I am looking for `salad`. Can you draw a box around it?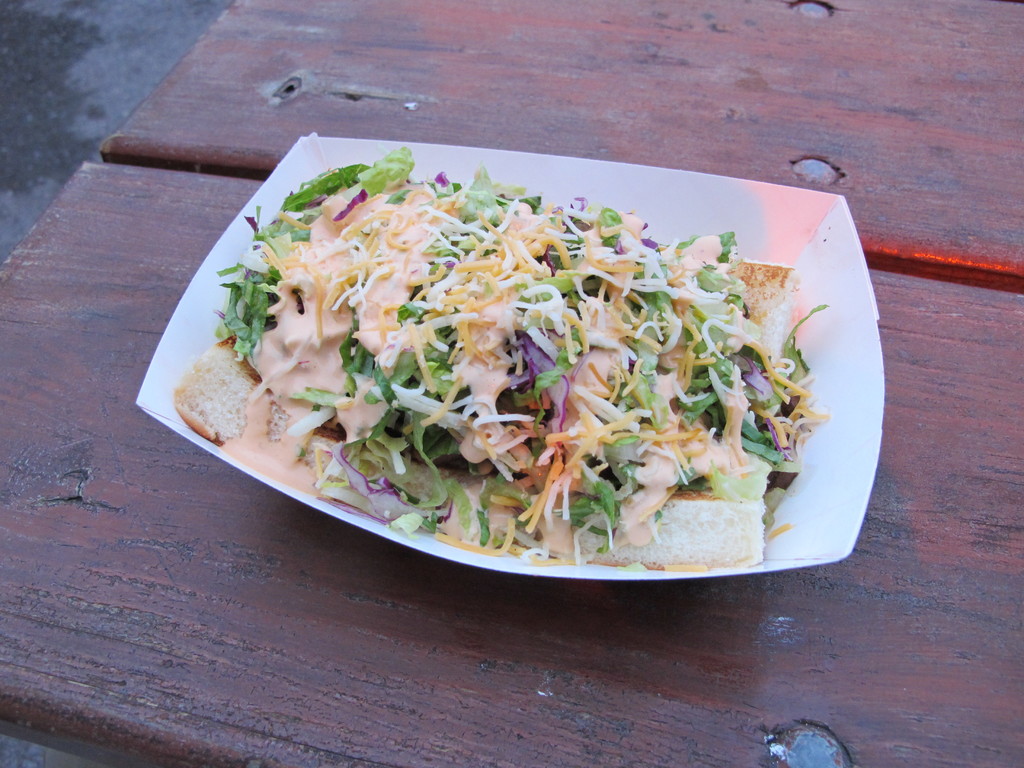
Sure, the bounding box is BBox(173, 143, 834, 572).
